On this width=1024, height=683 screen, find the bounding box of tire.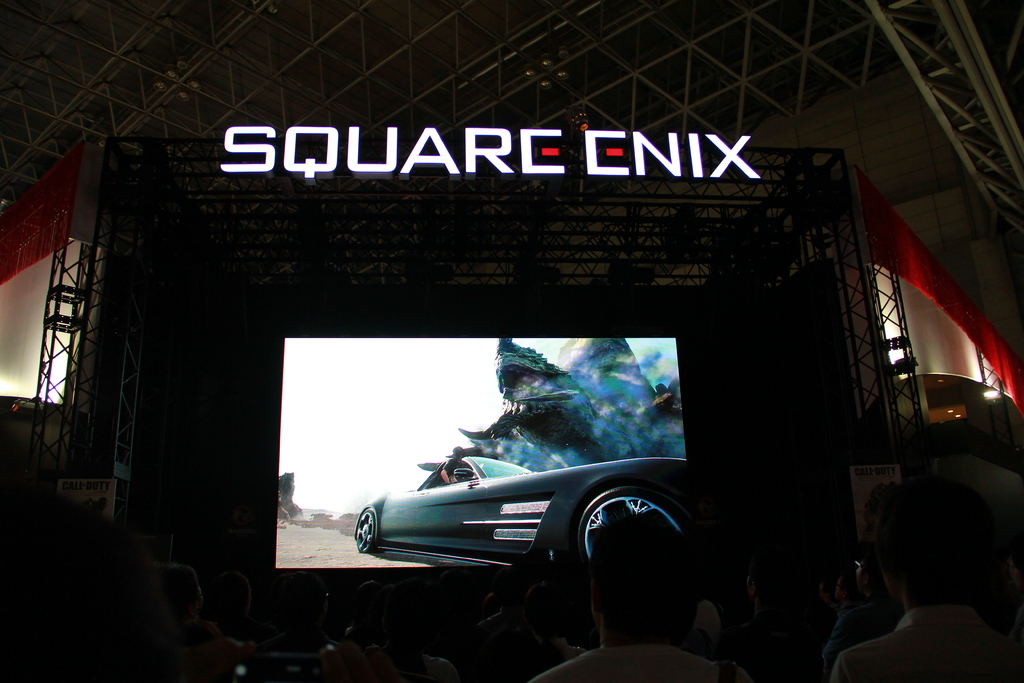
Bounding box: 351 508 378 552.
